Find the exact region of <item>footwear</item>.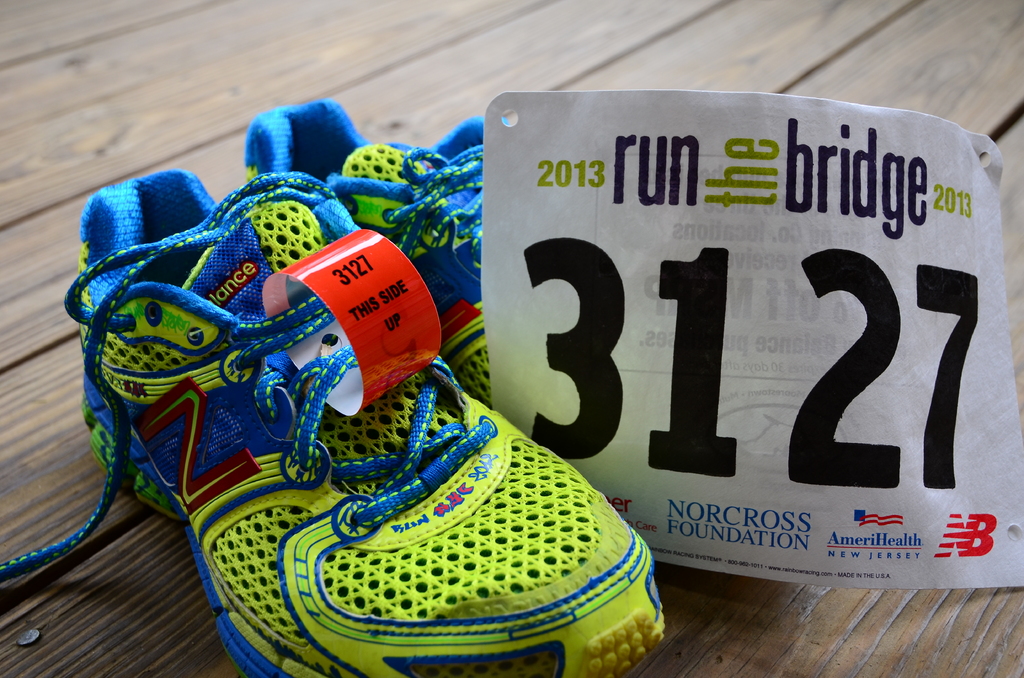
Exact region: <region>234, 92, 487, 410</region>.
